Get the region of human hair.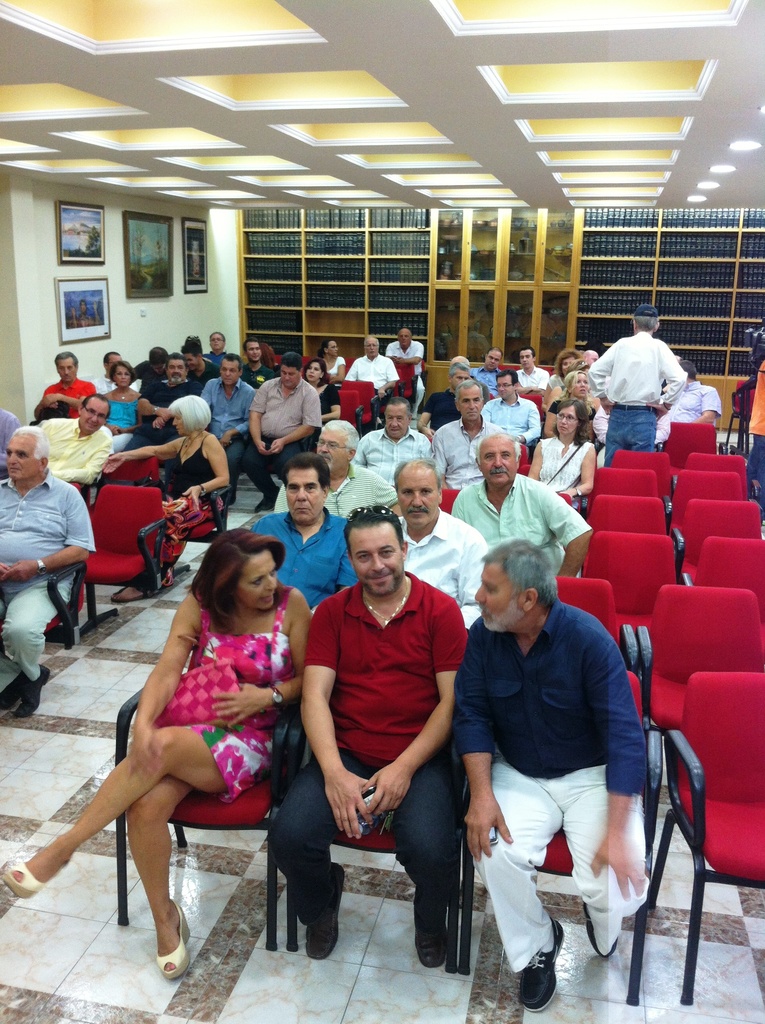
l=242, t=337, r=259, b=358.
